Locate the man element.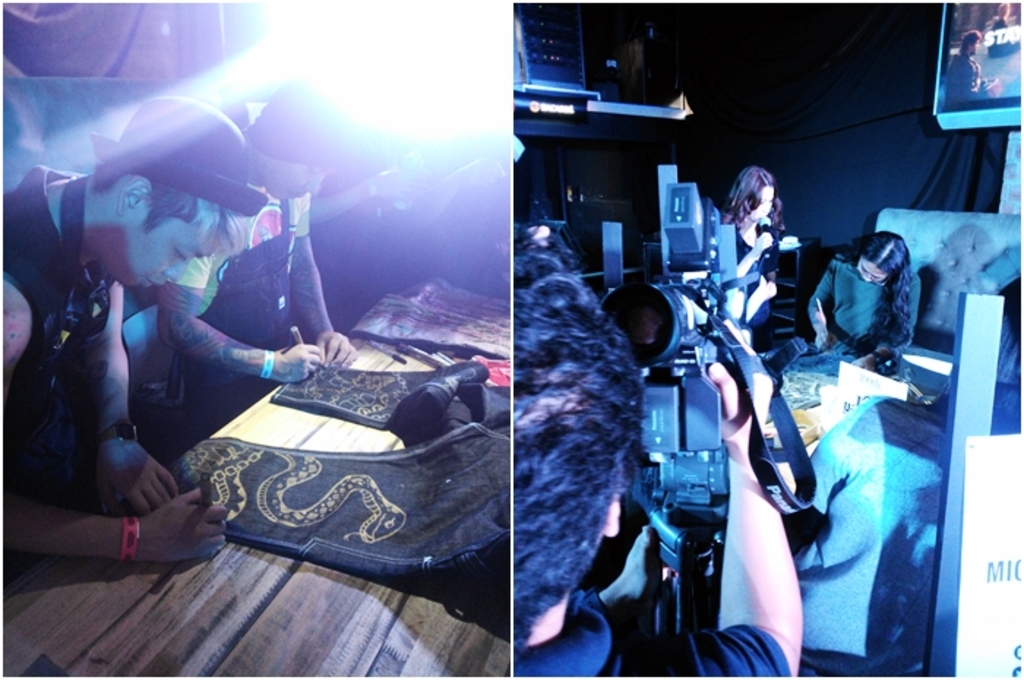
Element bbox: <box>0,89,301,573</box>.
